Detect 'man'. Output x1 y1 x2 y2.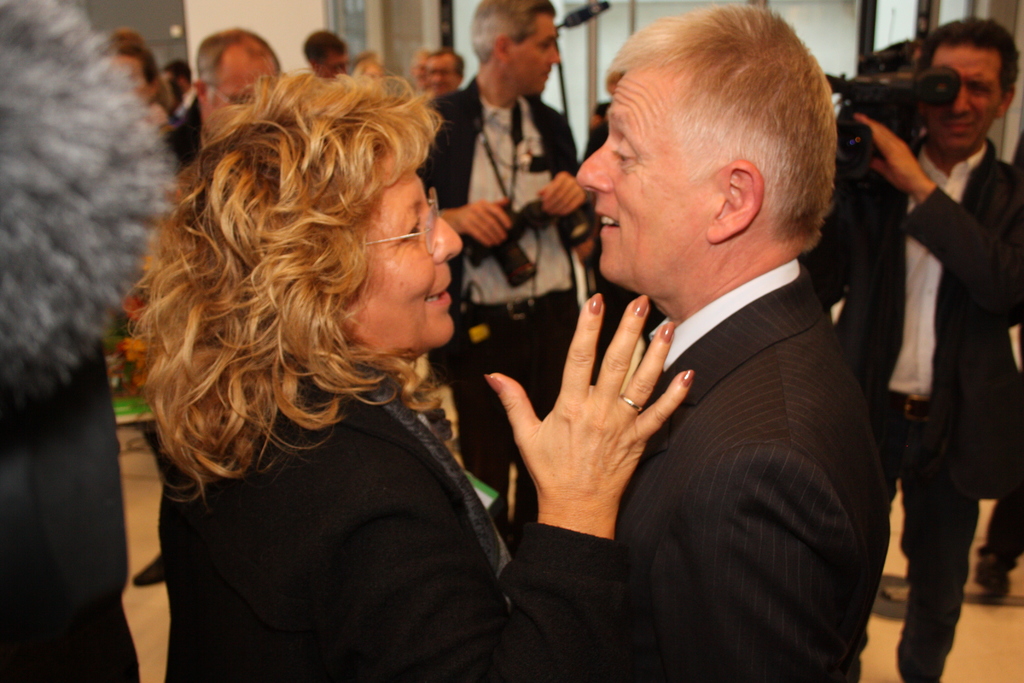
175 27 286 191.
